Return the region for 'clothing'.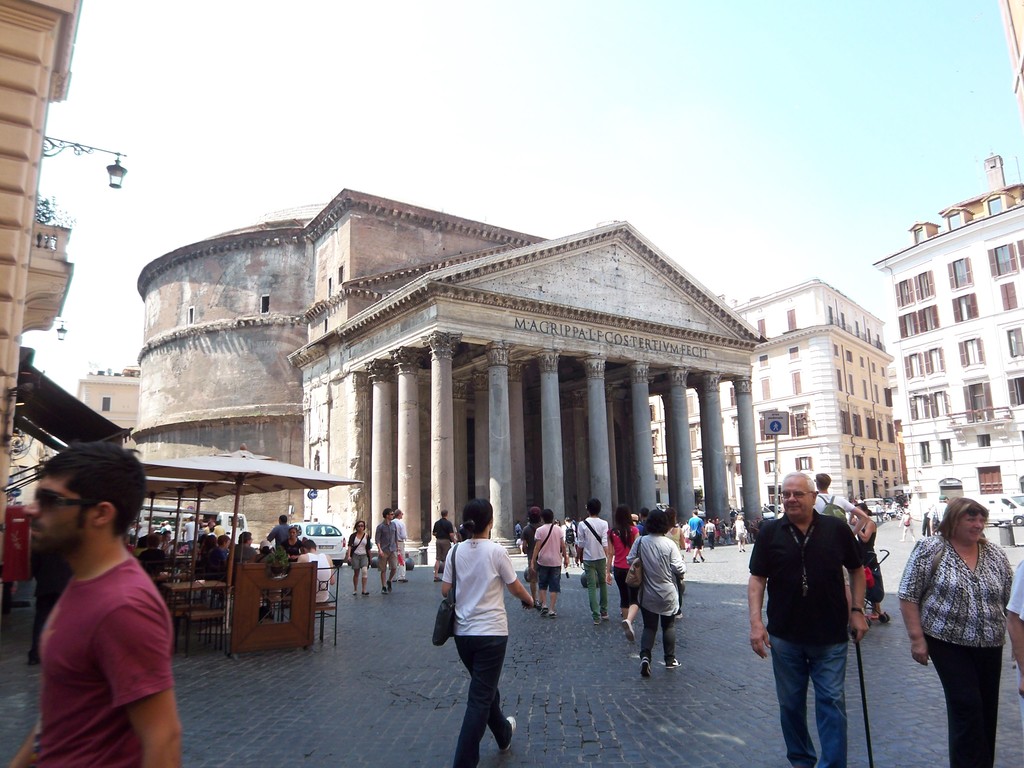
(left=229, top=538, right=255, bottom=574).
